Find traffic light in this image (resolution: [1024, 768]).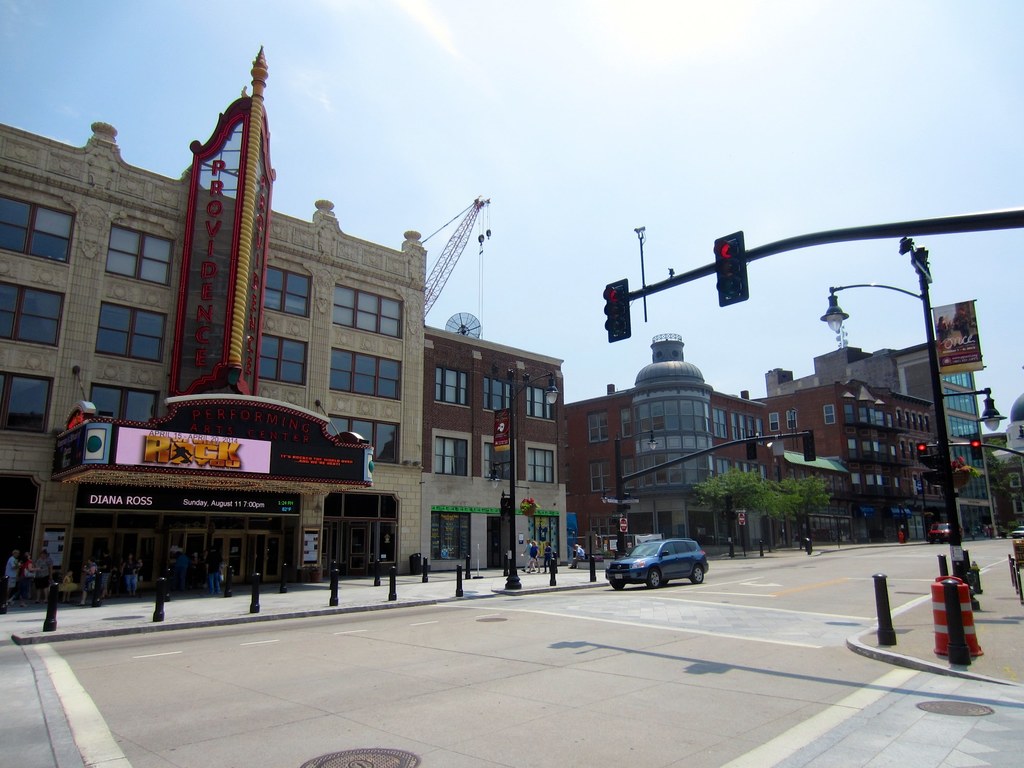
(left=713, top=230, right=747, bottom=307).
